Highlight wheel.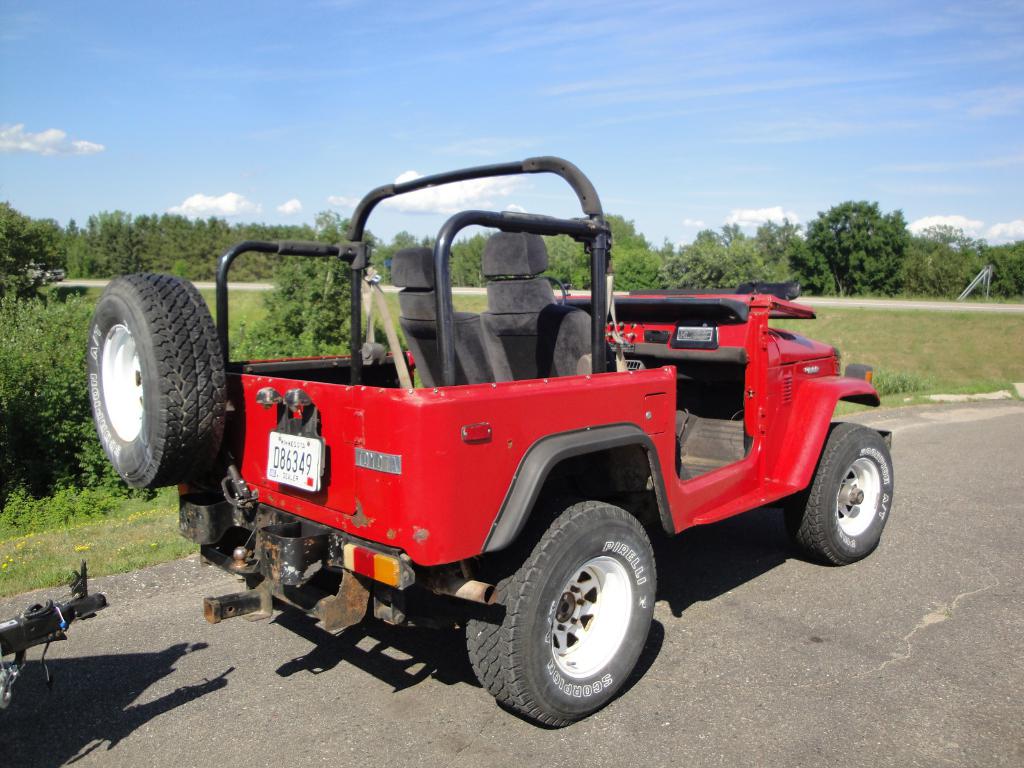
Highlighted region: [785, 420, 895, 569].
